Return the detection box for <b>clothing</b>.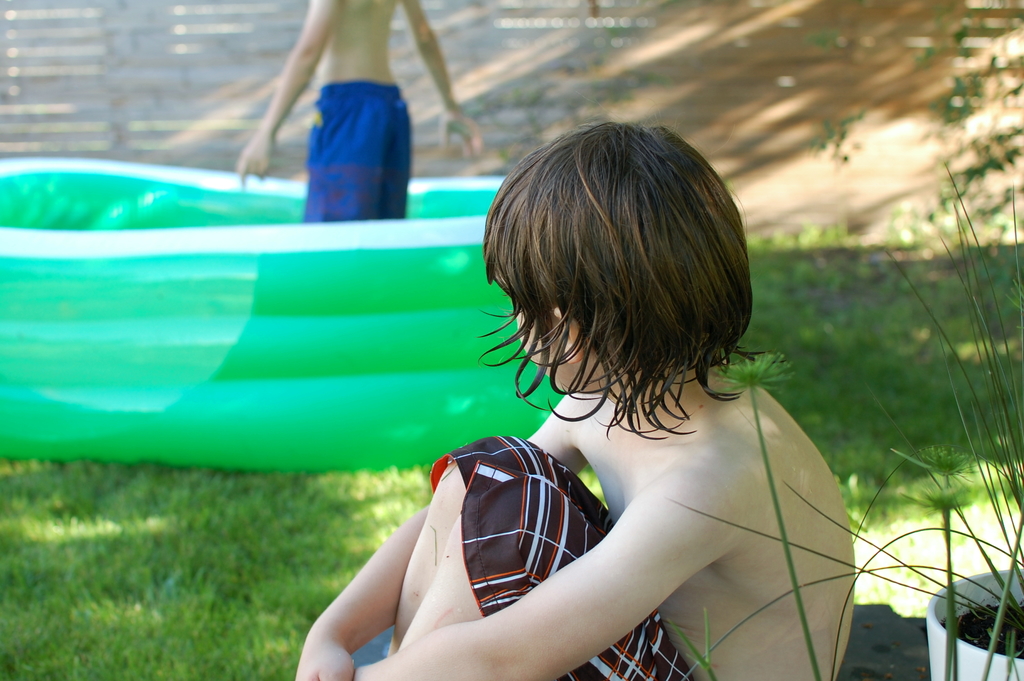
x1=291, y1=58, x2=424, y2=228.
